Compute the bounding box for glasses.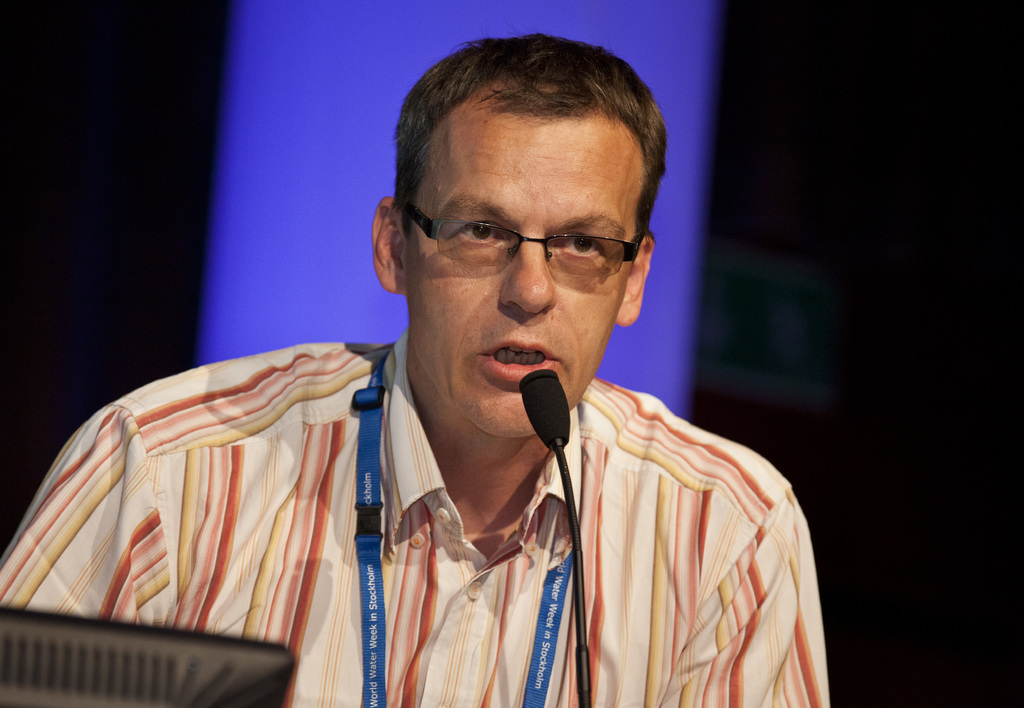
407,202,648,277.
